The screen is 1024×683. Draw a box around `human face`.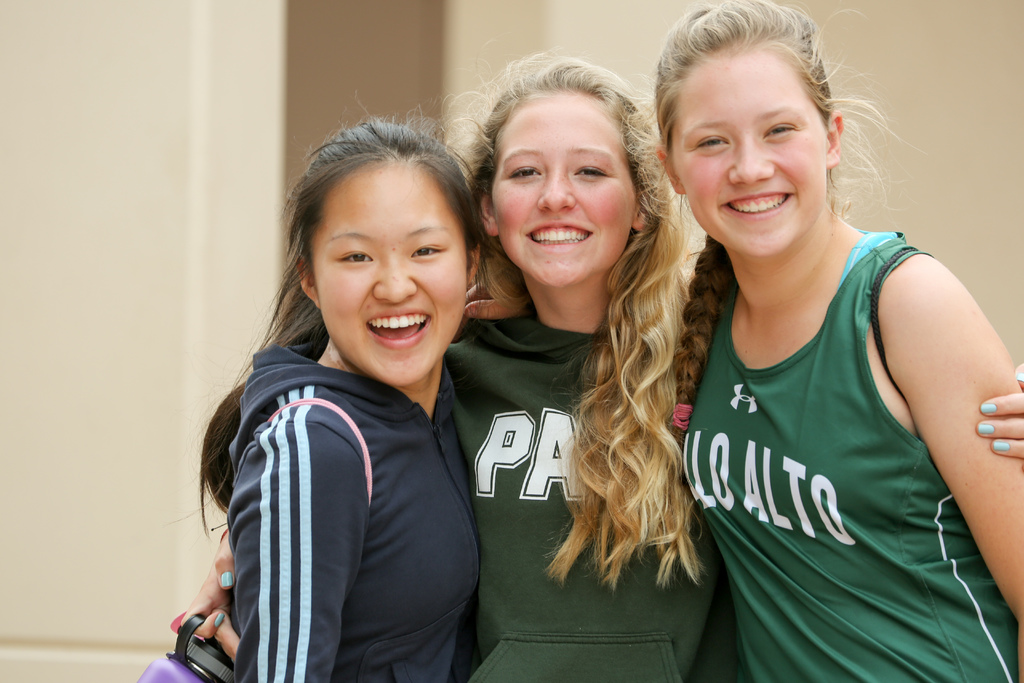
305 164 465 384.
